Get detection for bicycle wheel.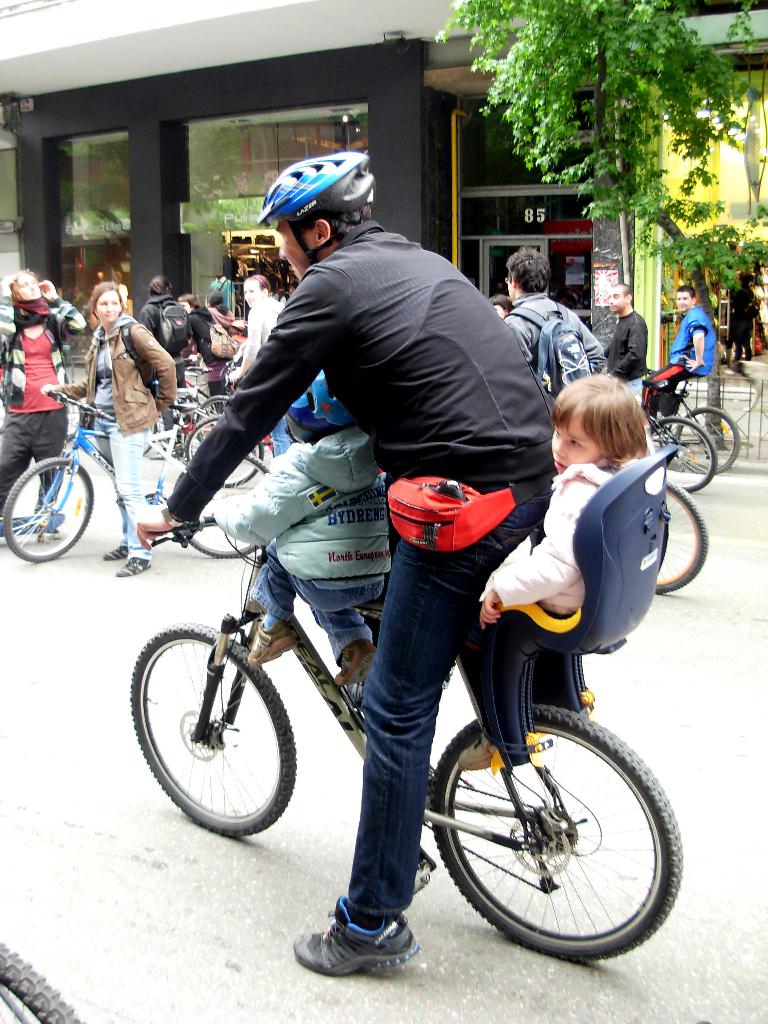
Detection: box(429, 700, 684, 961).
